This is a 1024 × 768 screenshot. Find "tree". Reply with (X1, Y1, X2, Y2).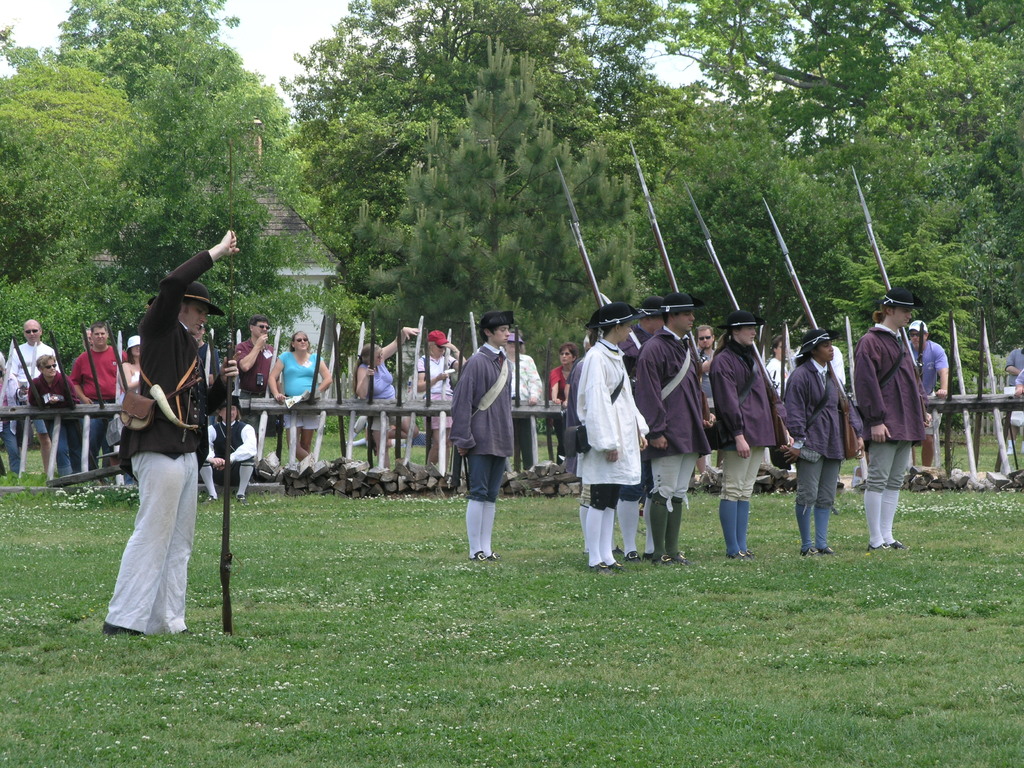
(374, 161, 602, 380).
